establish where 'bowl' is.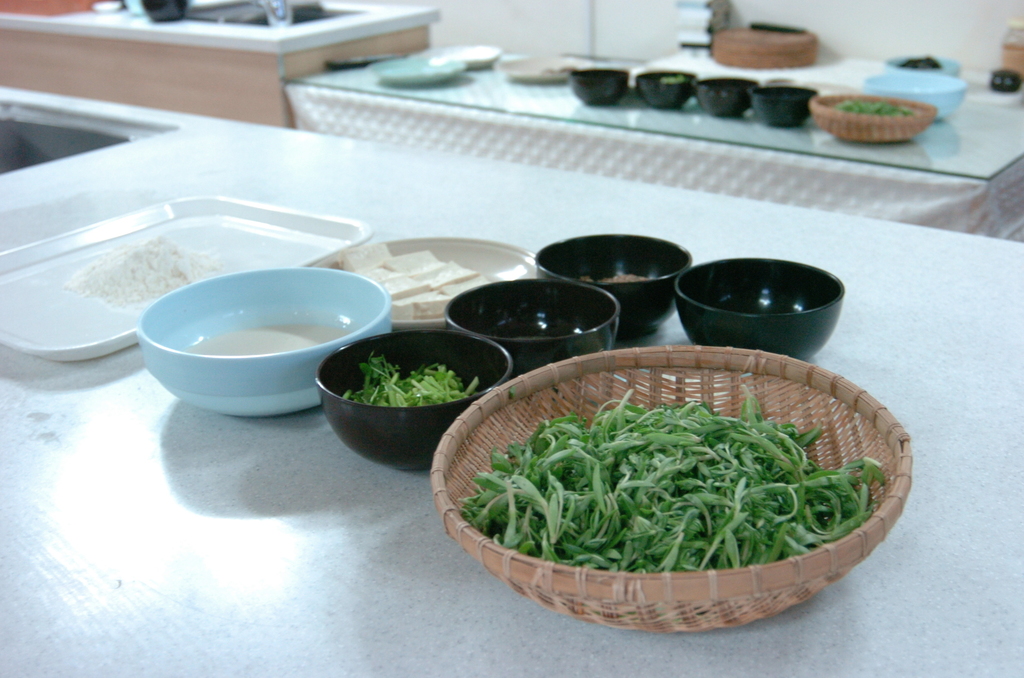
Established at box(867, 70, 966, 121).
